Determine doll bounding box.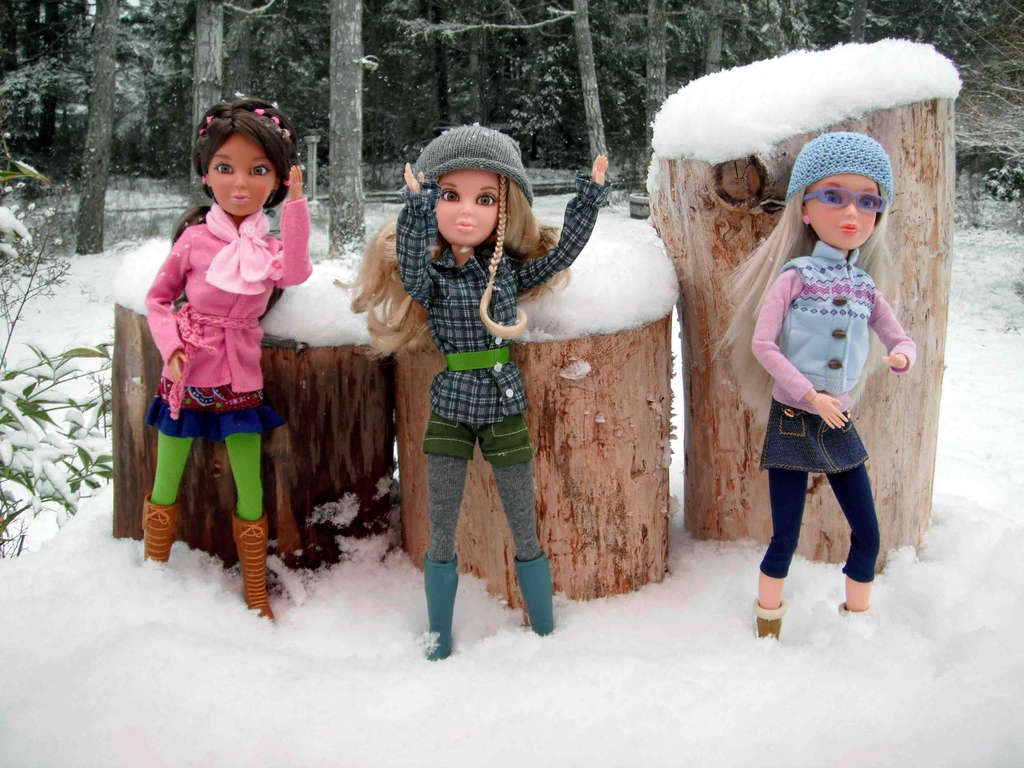
Determined: 350/122/611/661.
